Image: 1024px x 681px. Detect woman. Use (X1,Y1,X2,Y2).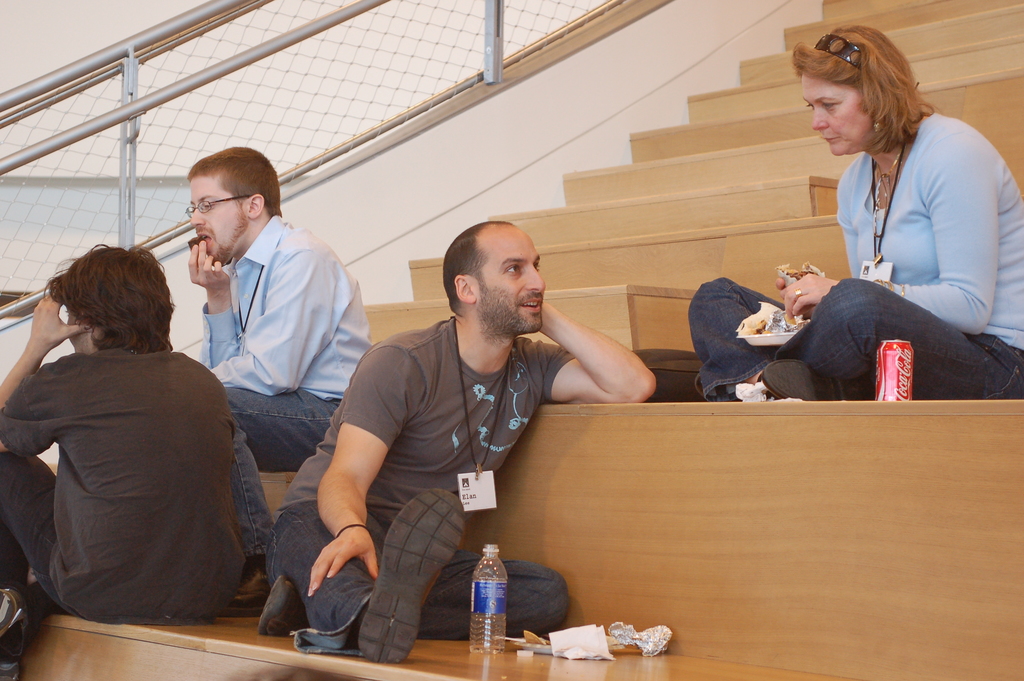
(684,25,1023,404).
